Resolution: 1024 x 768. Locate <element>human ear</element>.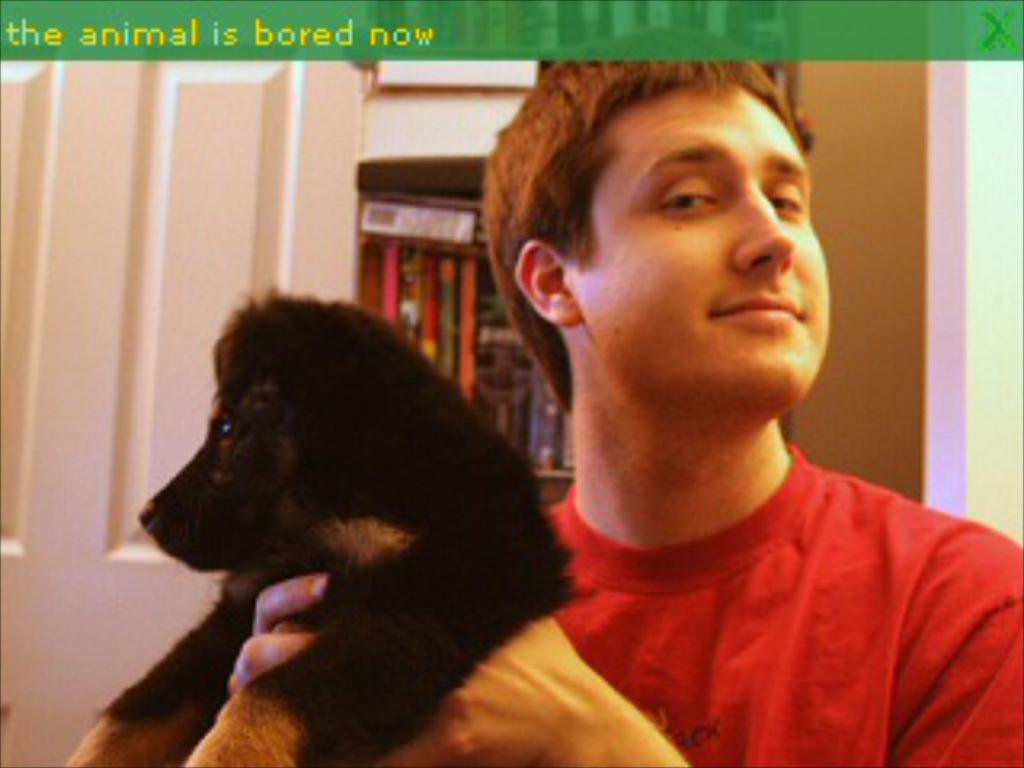
locate(515, 237, 582, 323).
